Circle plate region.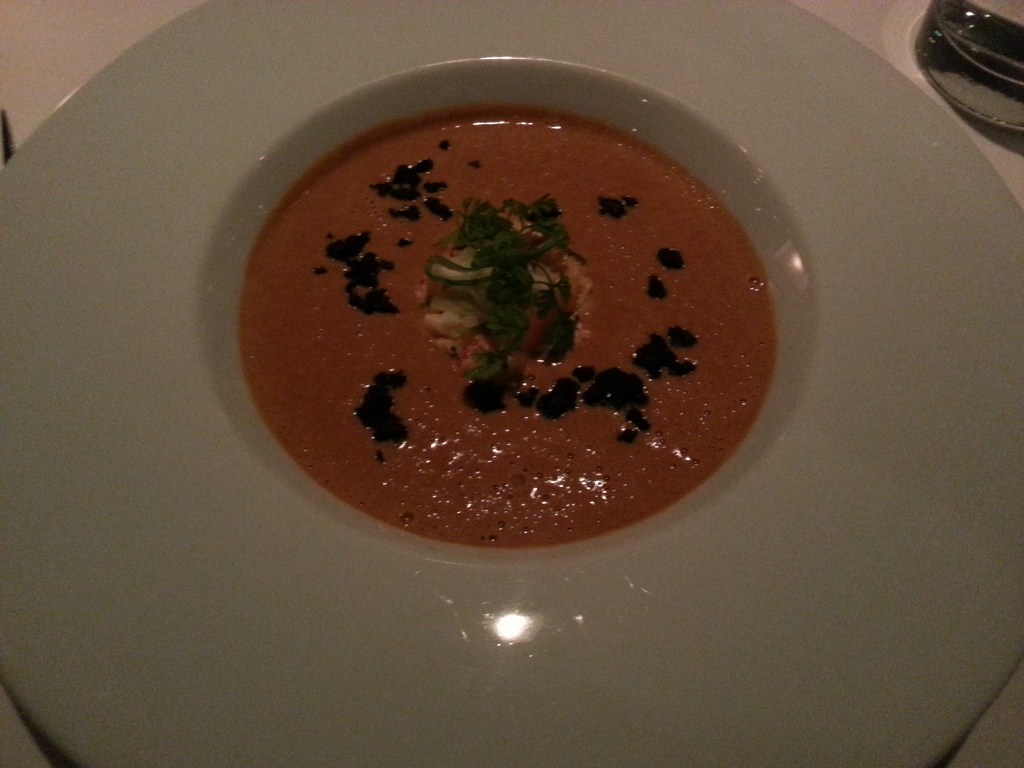
Region: 0/0/1023/767.
